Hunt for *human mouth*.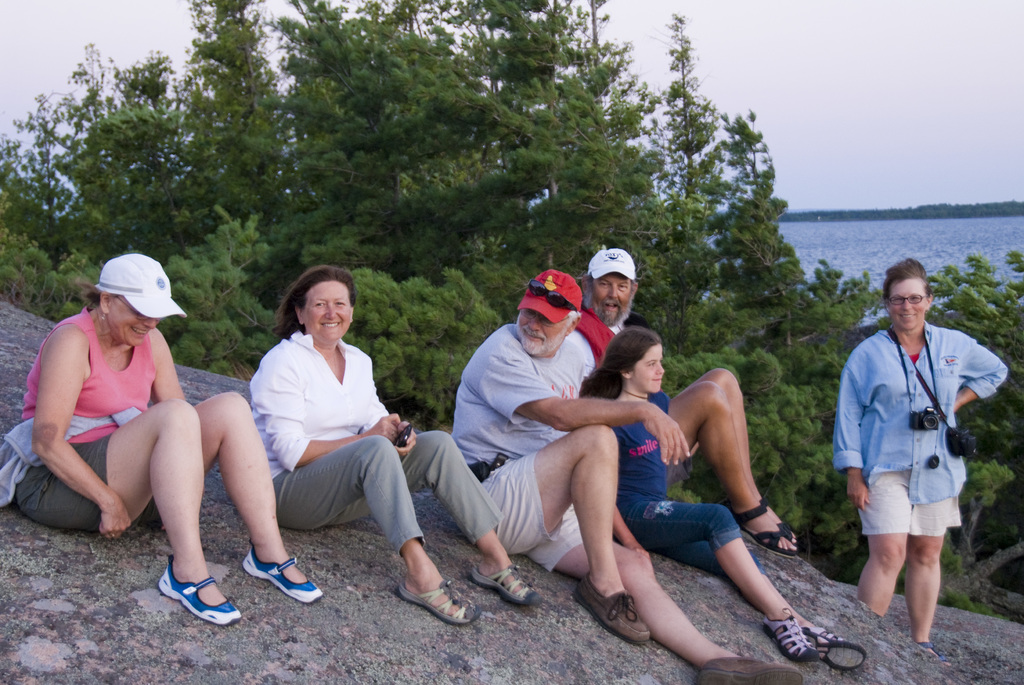
Hunted down at 899 309 917 321.
